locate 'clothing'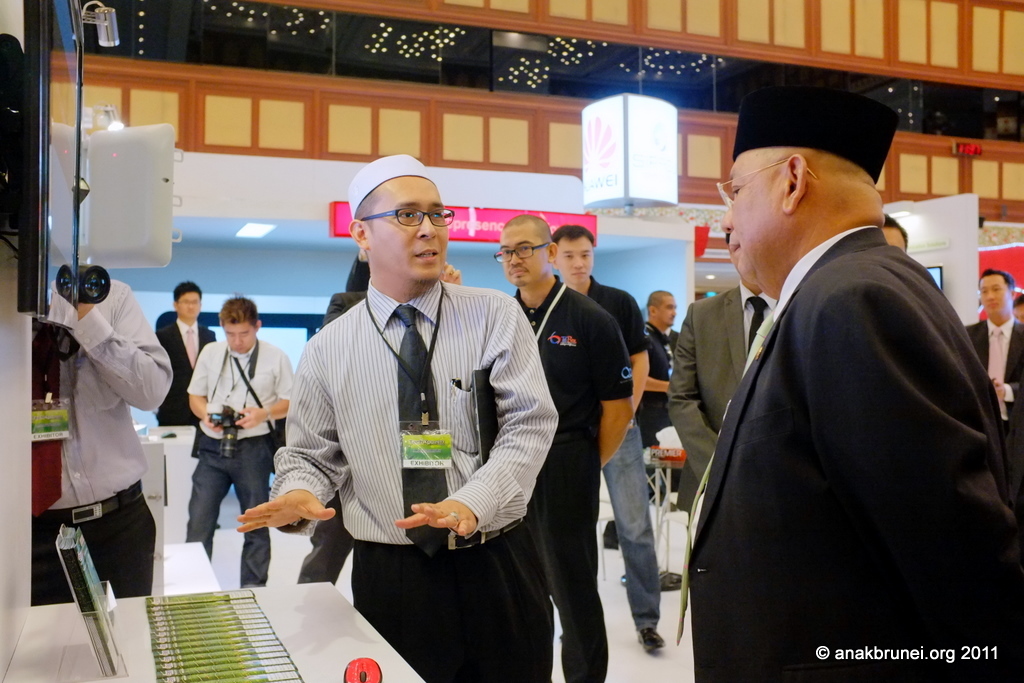
left=33, top=280, right=176, bottom=605
